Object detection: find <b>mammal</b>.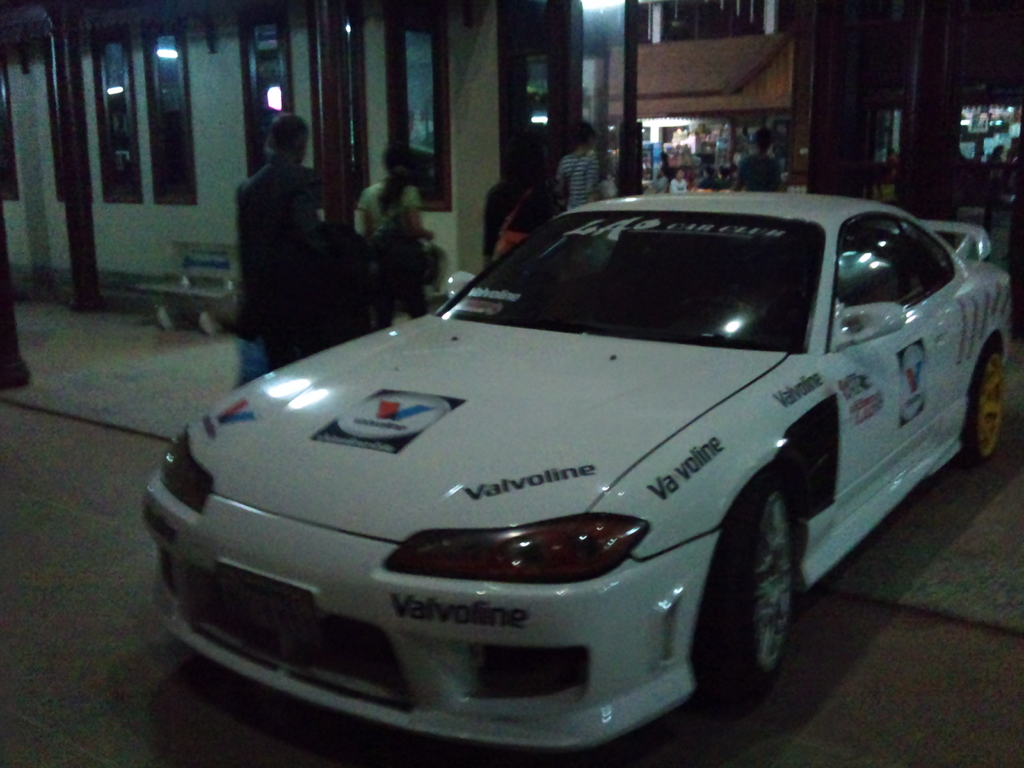
box=[226, 109, 340, 348].
